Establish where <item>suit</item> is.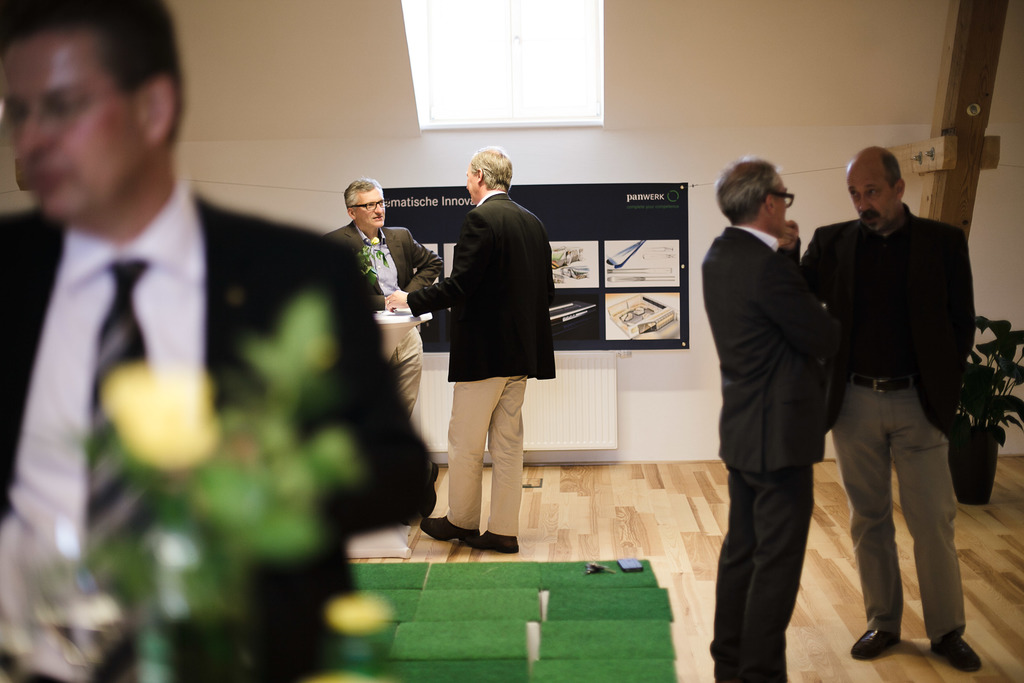
Established at x1=410 y1=192 x2=556 y2=537.
